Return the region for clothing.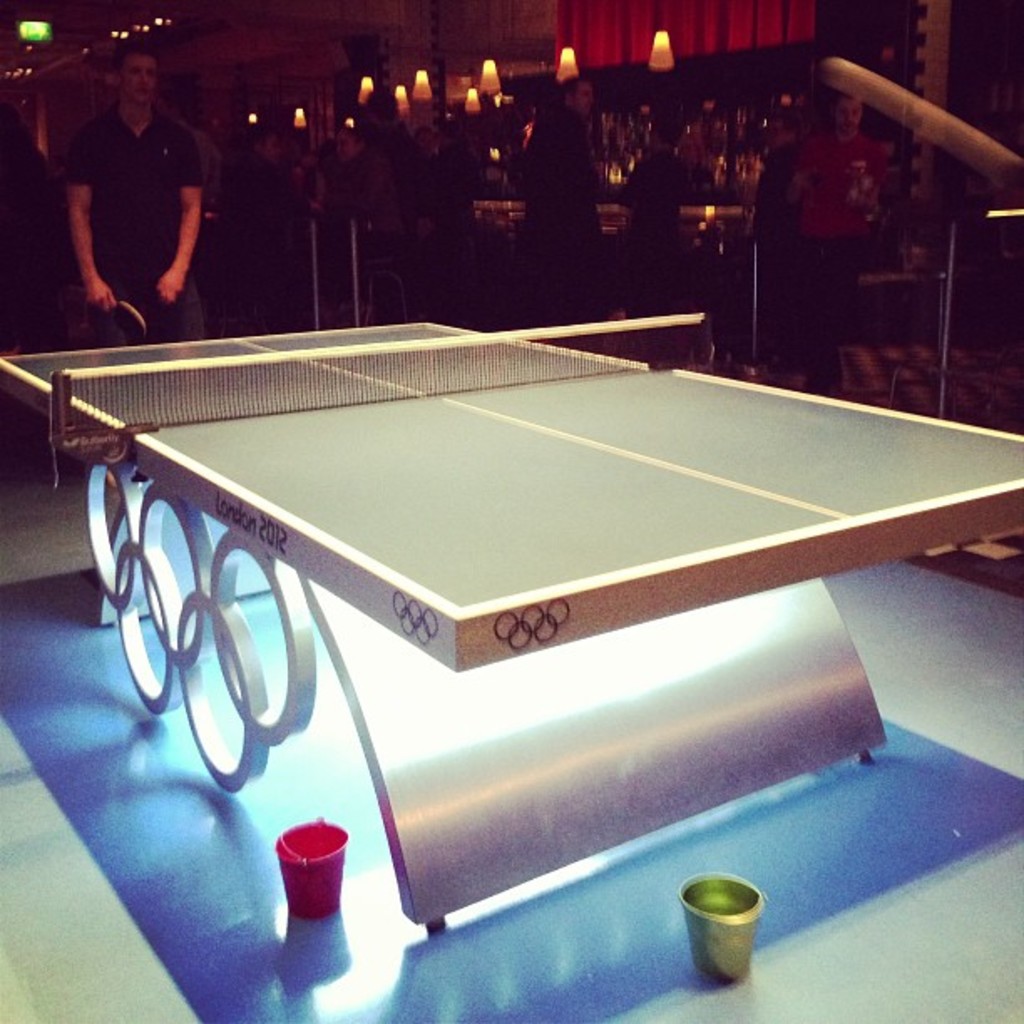
x1=626, y1=139, x2=684, y2=286.
